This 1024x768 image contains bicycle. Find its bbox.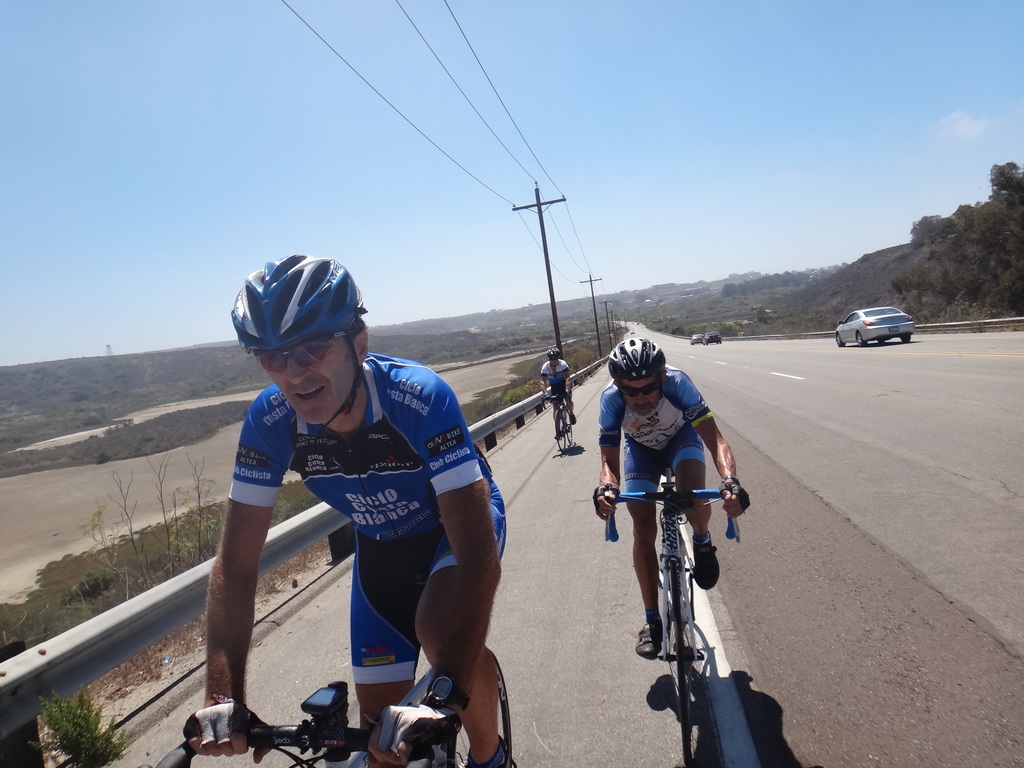
538, 390, 574, 452.
